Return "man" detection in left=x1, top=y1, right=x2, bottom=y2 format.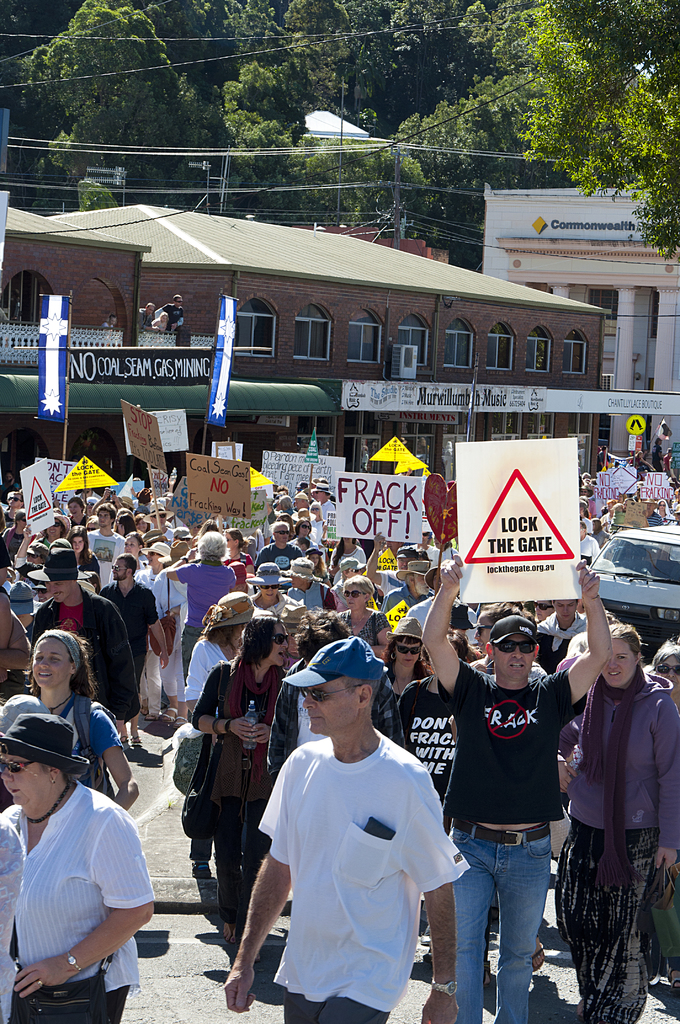
left=576, top=483, right=597, bottom=521.
